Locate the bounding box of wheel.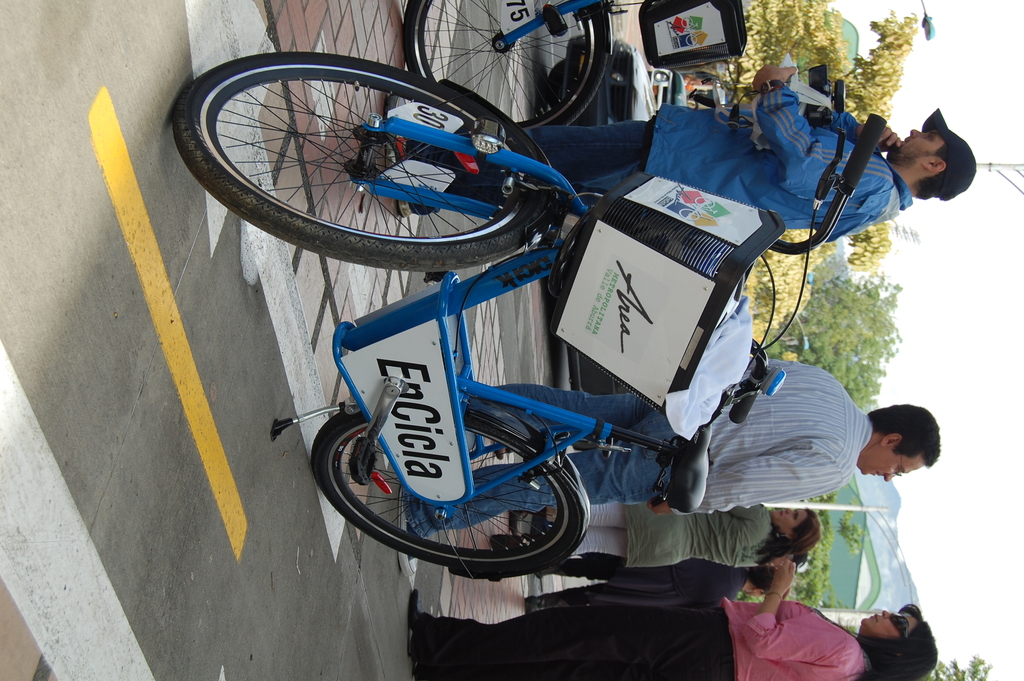
Bounding box: <bbox>158, 40, 545, 276</bbox>.
